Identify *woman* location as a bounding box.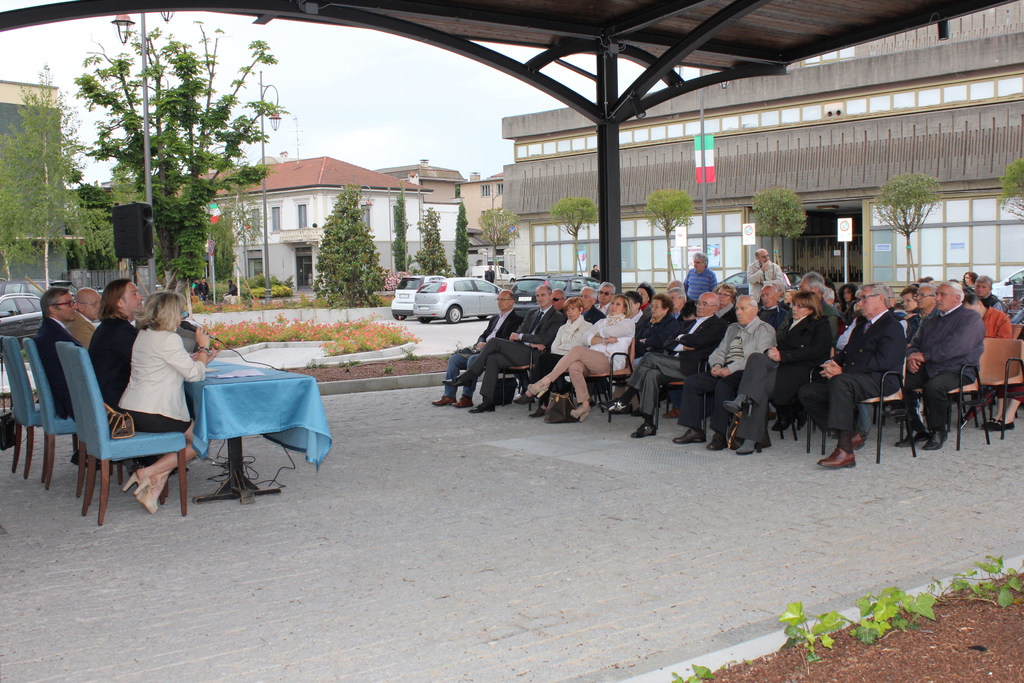
{"x1": 900, "y1": 287, "x2": 920, "y2": 320}.
